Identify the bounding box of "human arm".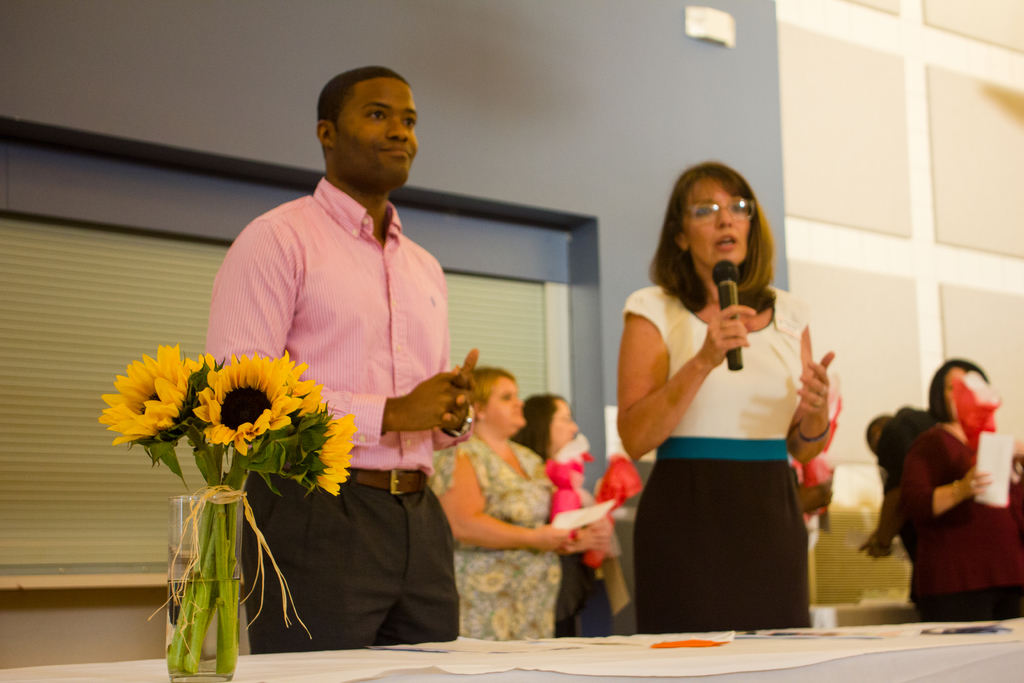
(854, 477, 904, 568).
